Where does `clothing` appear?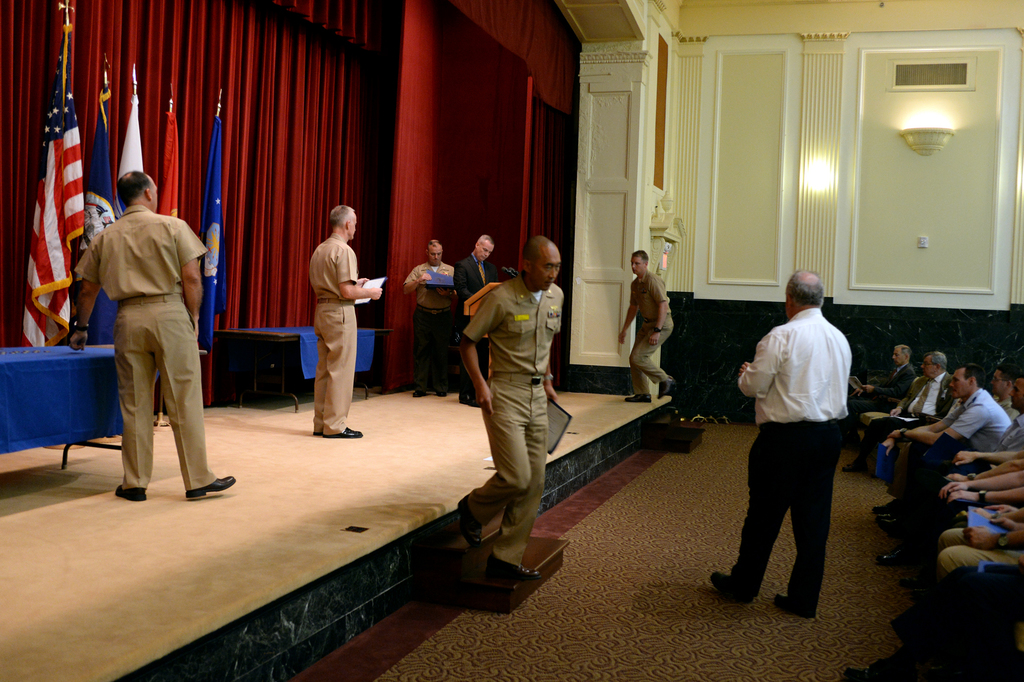
Appears at x1=70 y1=200 x2=220 y2=493.
